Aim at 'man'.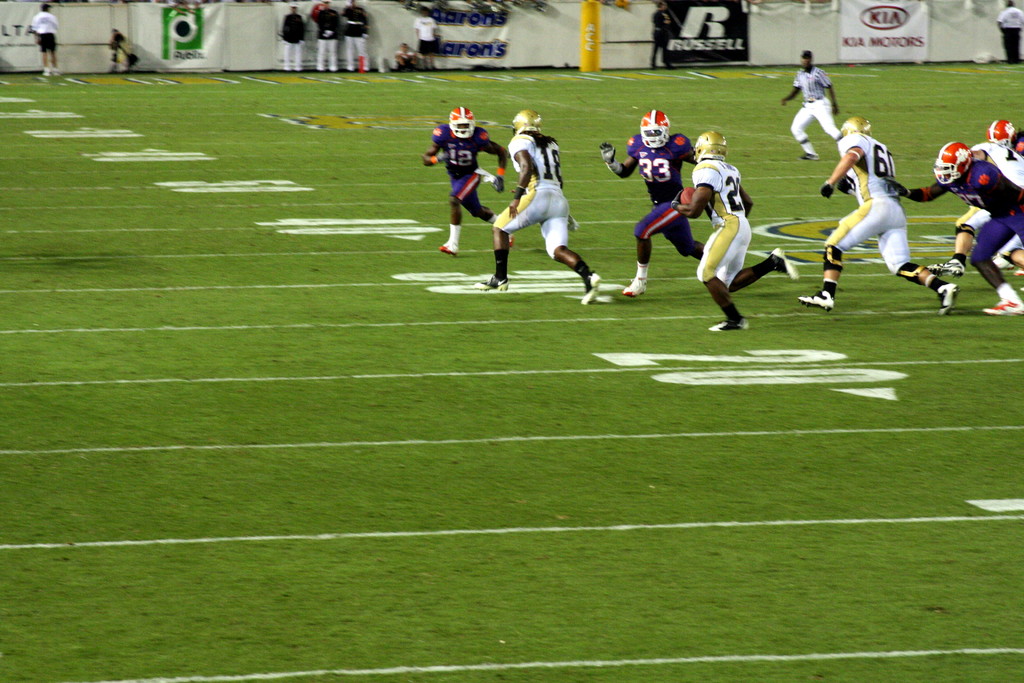
Aimed at region(781, 50, 841, 162).
